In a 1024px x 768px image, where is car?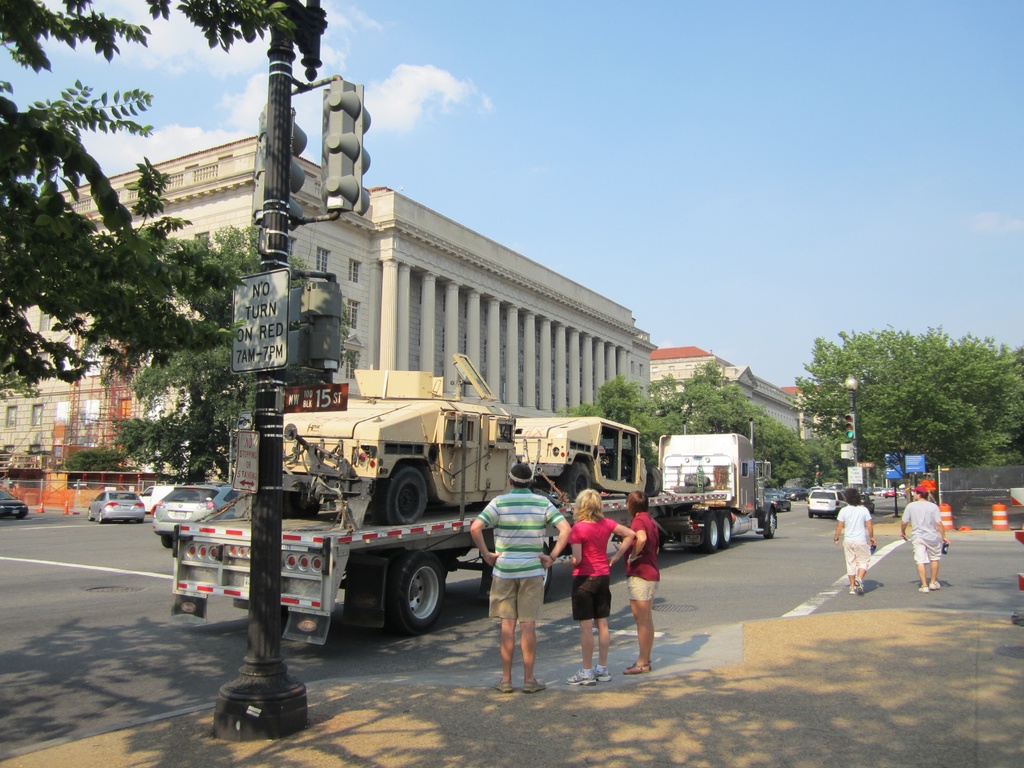
bbox=(877, 485, 883, 496).
